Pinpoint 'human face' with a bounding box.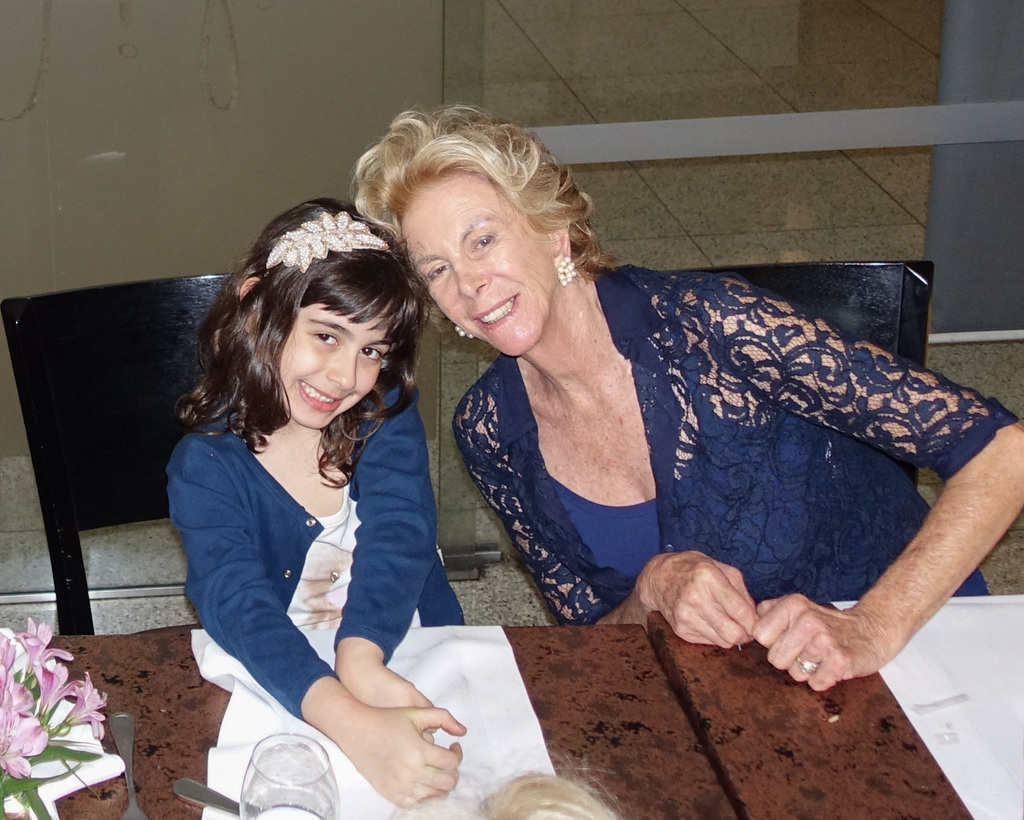
<region>399, 176, 557, 357</region>.
